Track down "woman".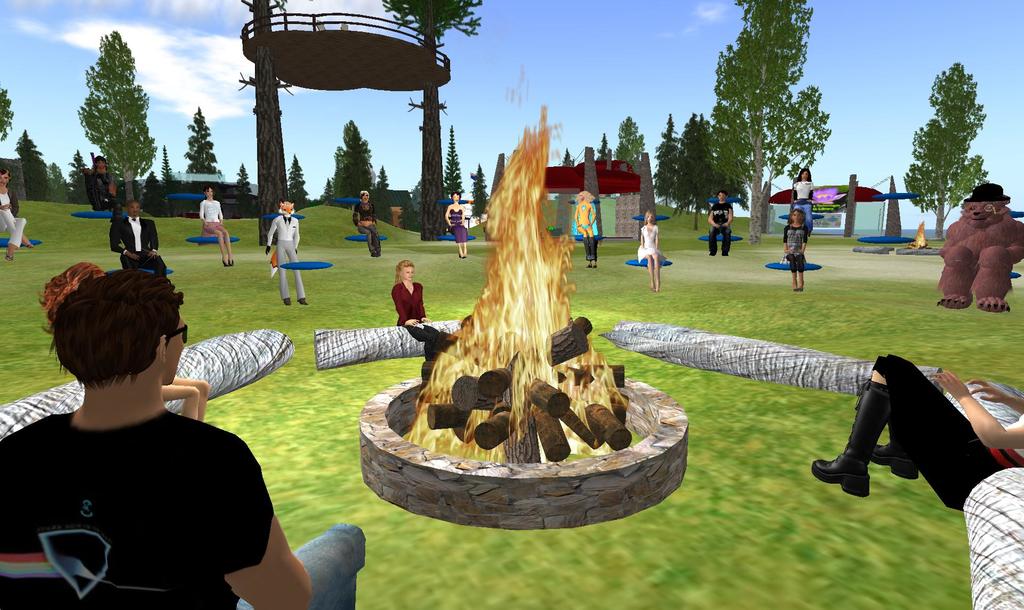
Tracked to BBox(636, 210, 656, 286).
